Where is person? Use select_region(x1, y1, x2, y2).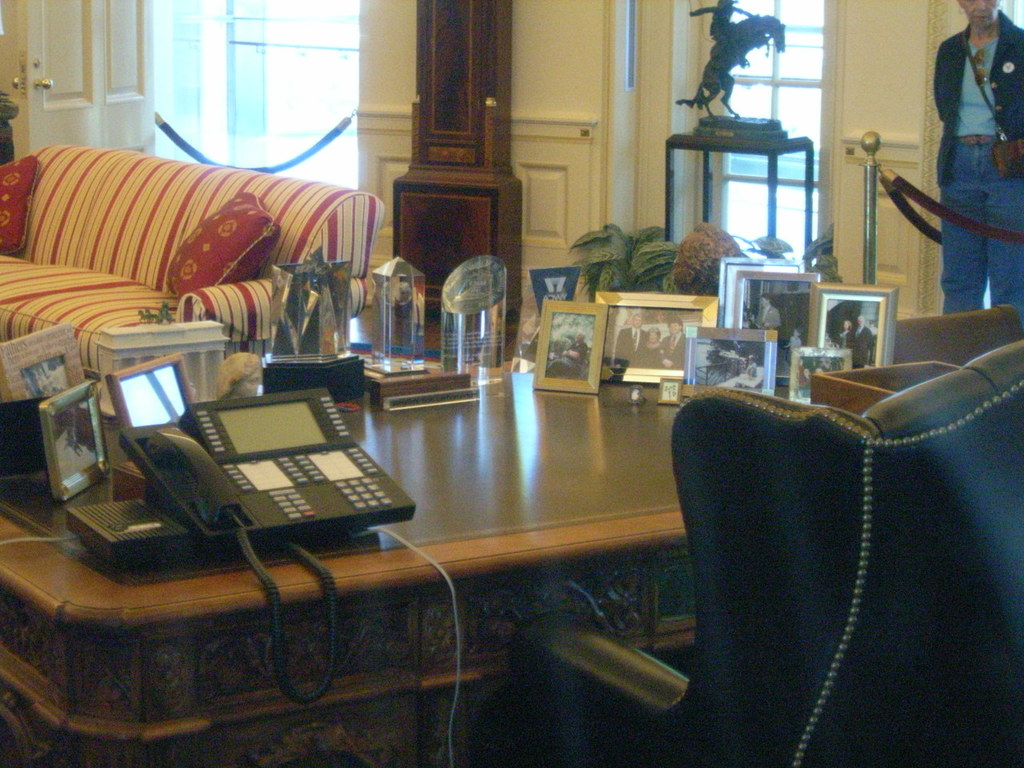
select_region(667, 322, 690, 370).
